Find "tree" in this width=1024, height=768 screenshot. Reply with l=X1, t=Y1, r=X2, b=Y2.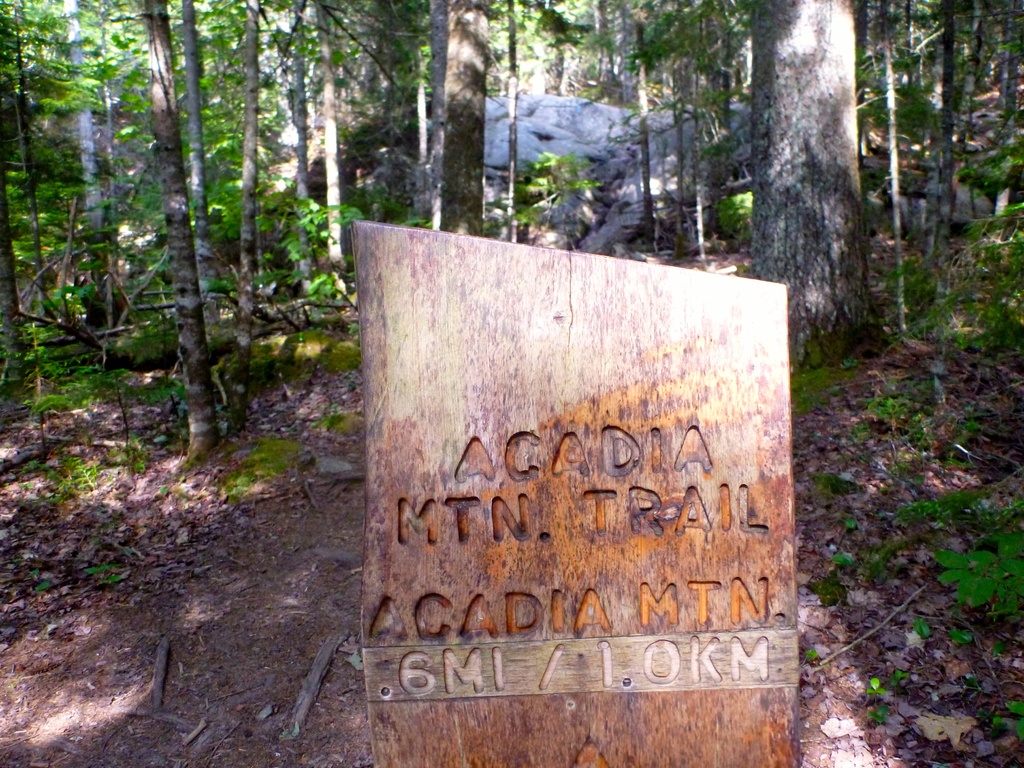
l=0, t=0, r=47, b=296.
